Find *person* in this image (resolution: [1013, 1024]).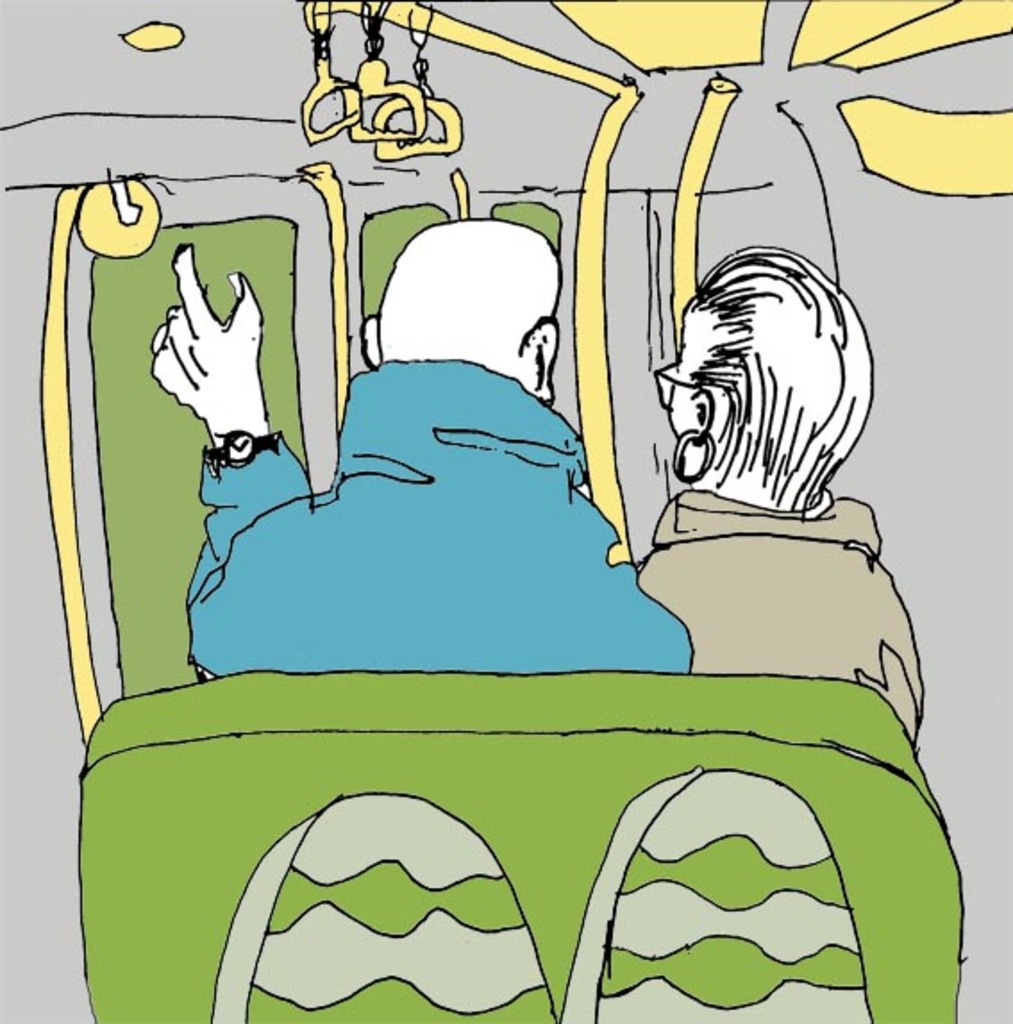
rect(184, 170, 663, 718).
